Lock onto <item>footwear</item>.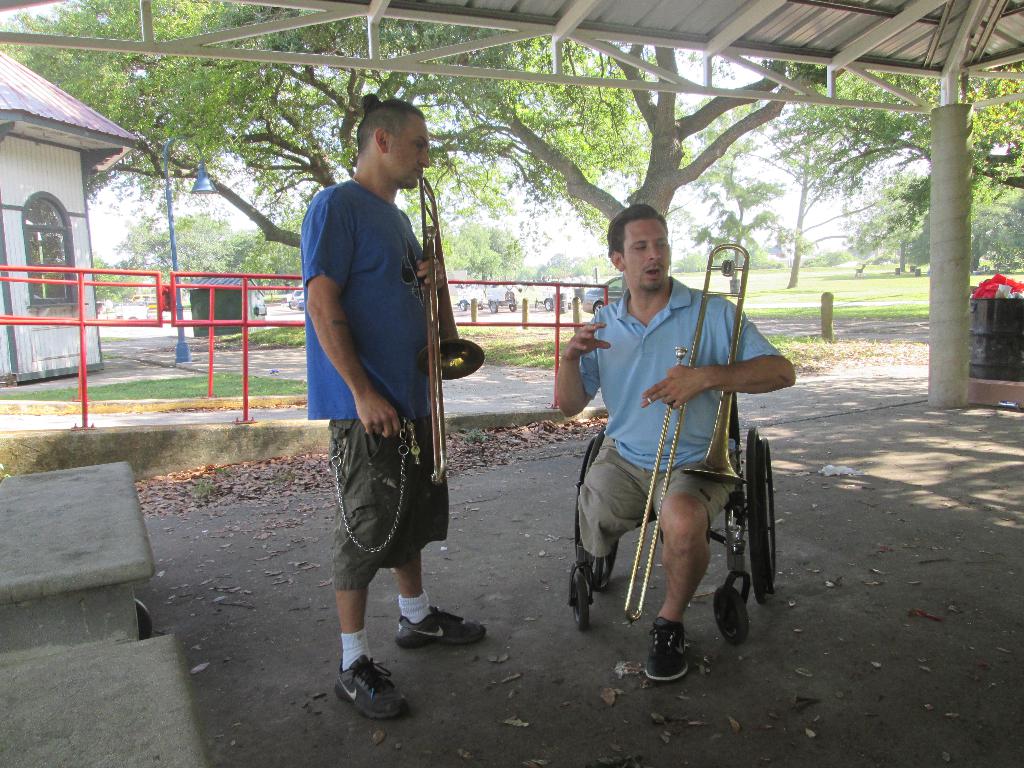
Locked: 328, 657, 401, 737.
